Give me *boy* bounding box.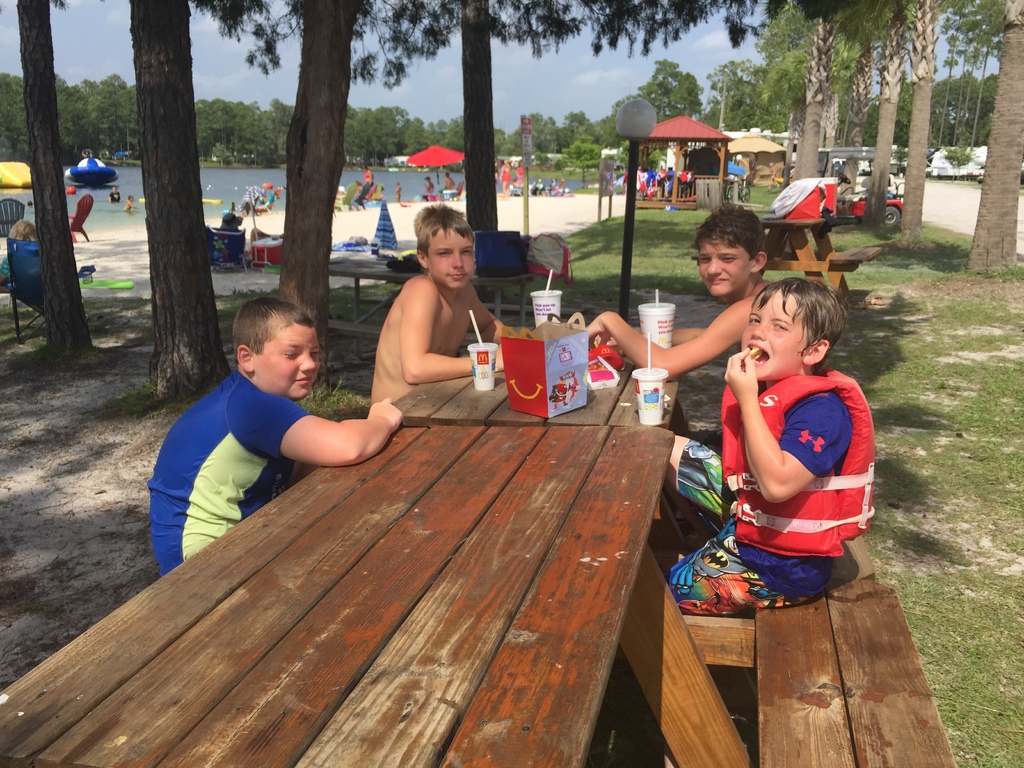
rect(147, 298, 402, 579).
